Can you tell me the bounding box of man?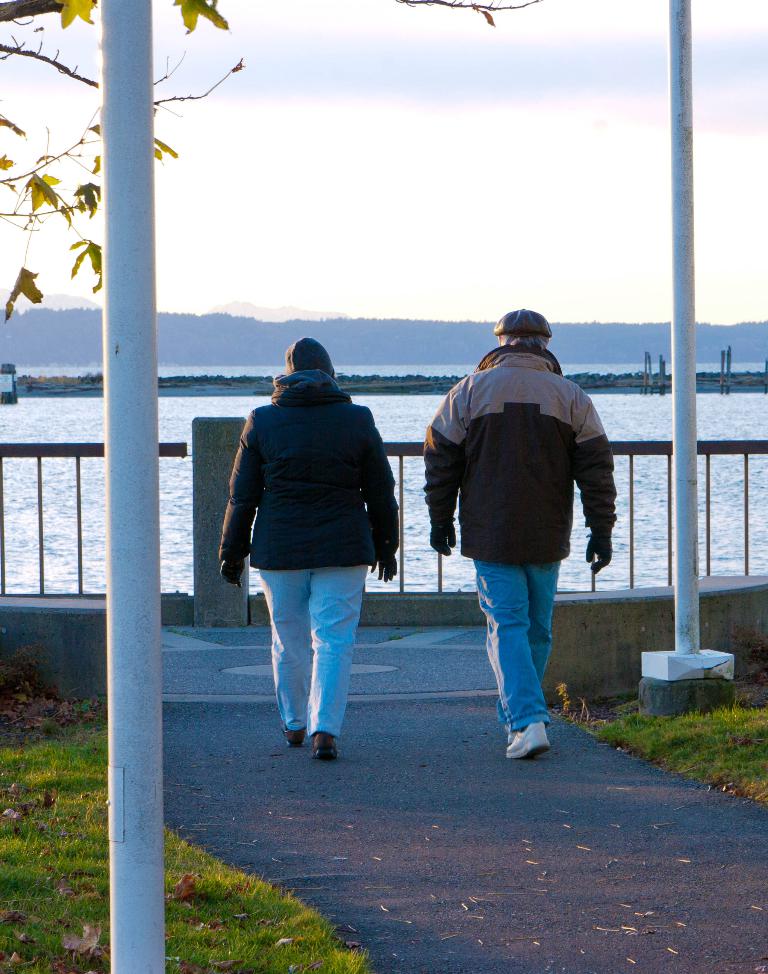
<box>419,310,624,762</box>.
